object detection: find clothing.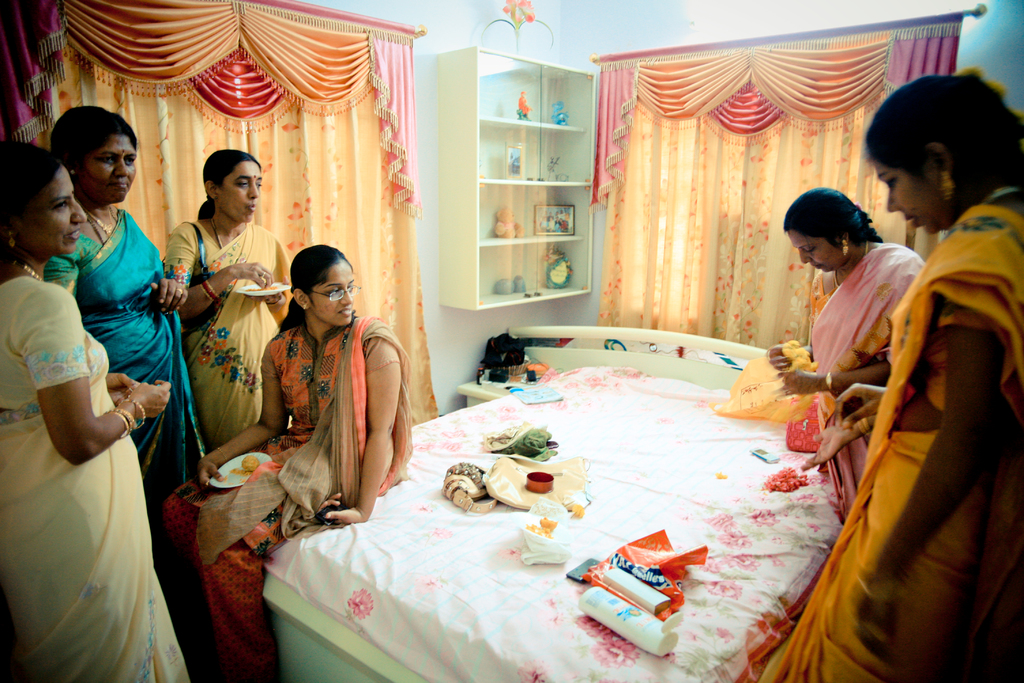
[742, 179, 1017, 682].
